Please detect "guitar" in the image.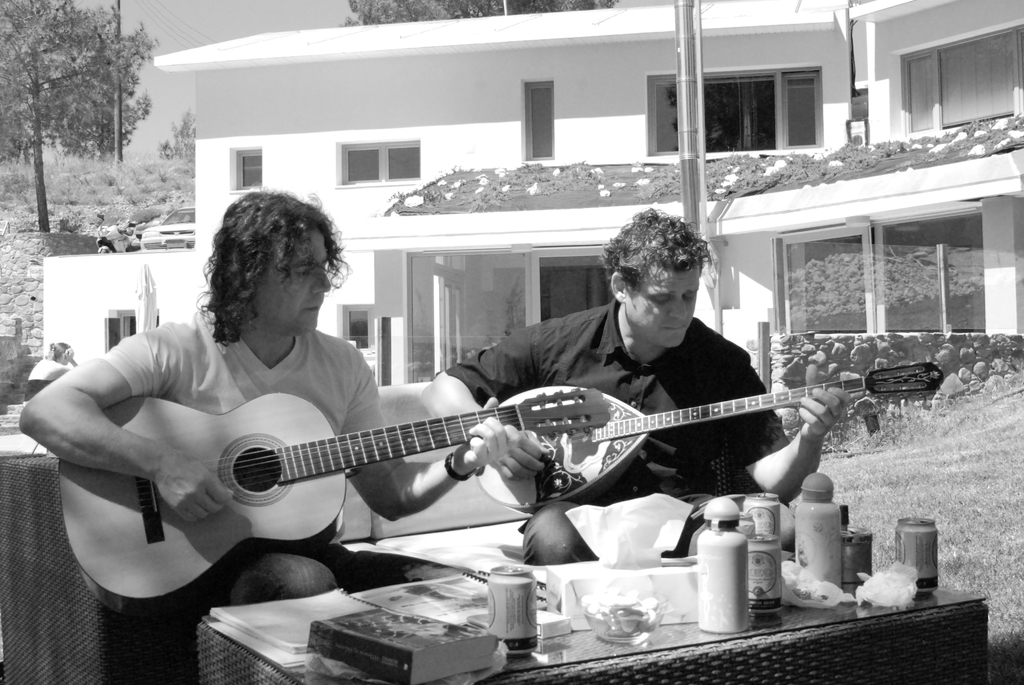
box=[491, 342, 950, 516].
